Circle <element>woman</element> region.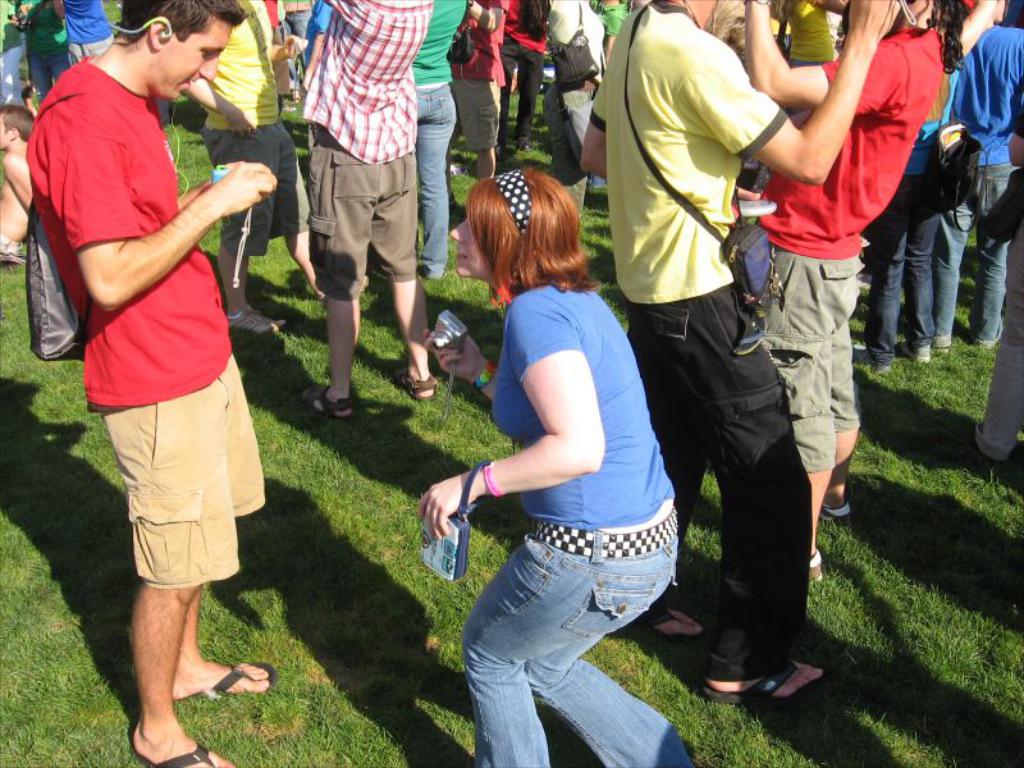
Region: box(442, 145, 695, 767).
